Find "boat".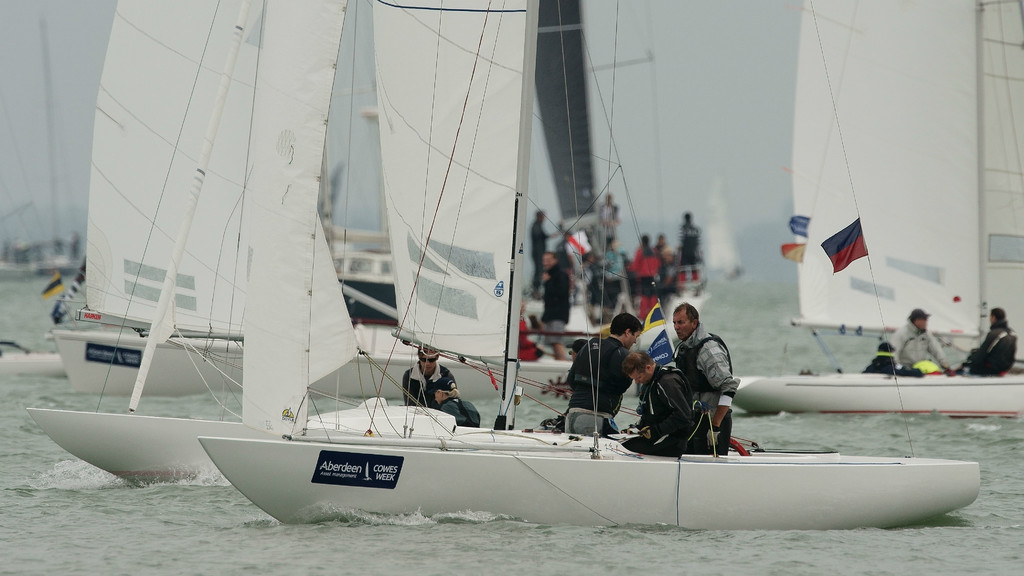
{"x1": 315, "y1": 75, "x2": 404, "y2": 324}.
